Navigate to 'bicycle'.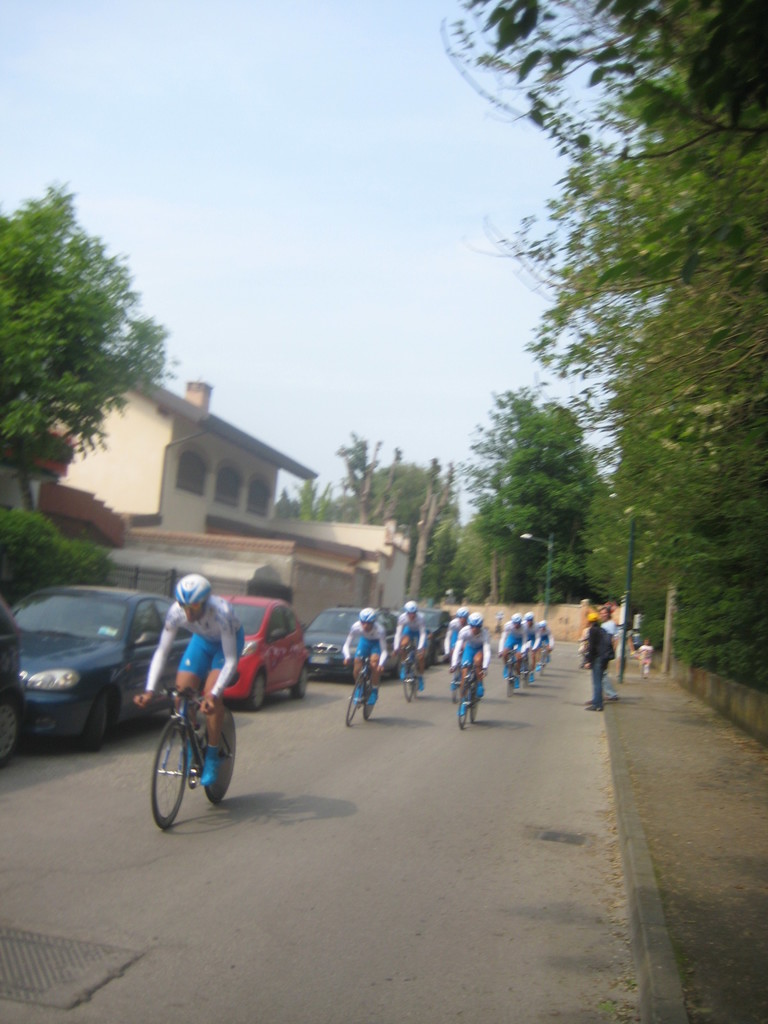
Navigation target: select_region(442, 653, 465, 700).
